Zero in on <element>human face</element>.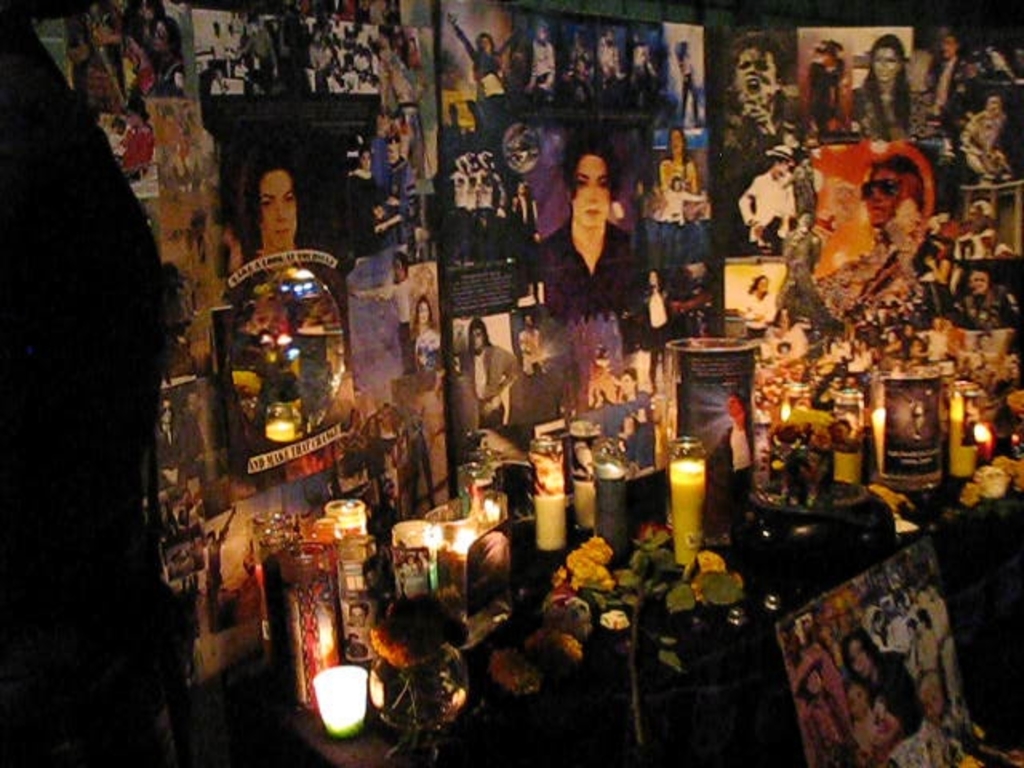
Zeroed in: 806:670:822:693.
